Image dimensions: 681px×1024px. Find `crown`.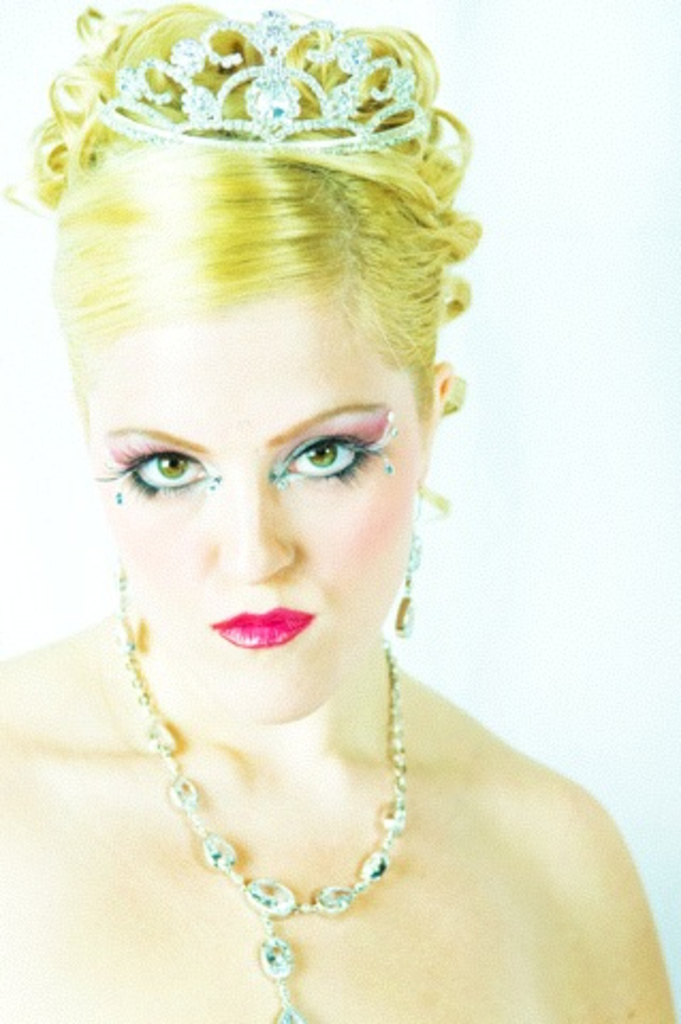
[85,9,435,158].
